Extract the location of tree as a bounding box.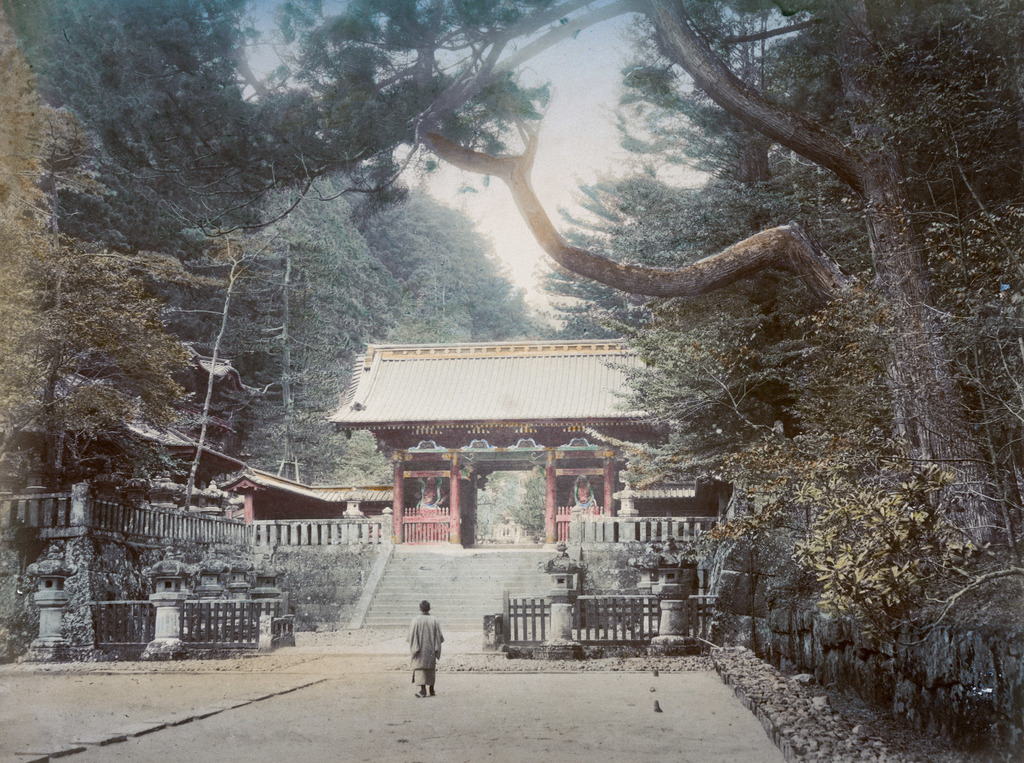
x1=0, y1=0, x2=557, y2=508.
